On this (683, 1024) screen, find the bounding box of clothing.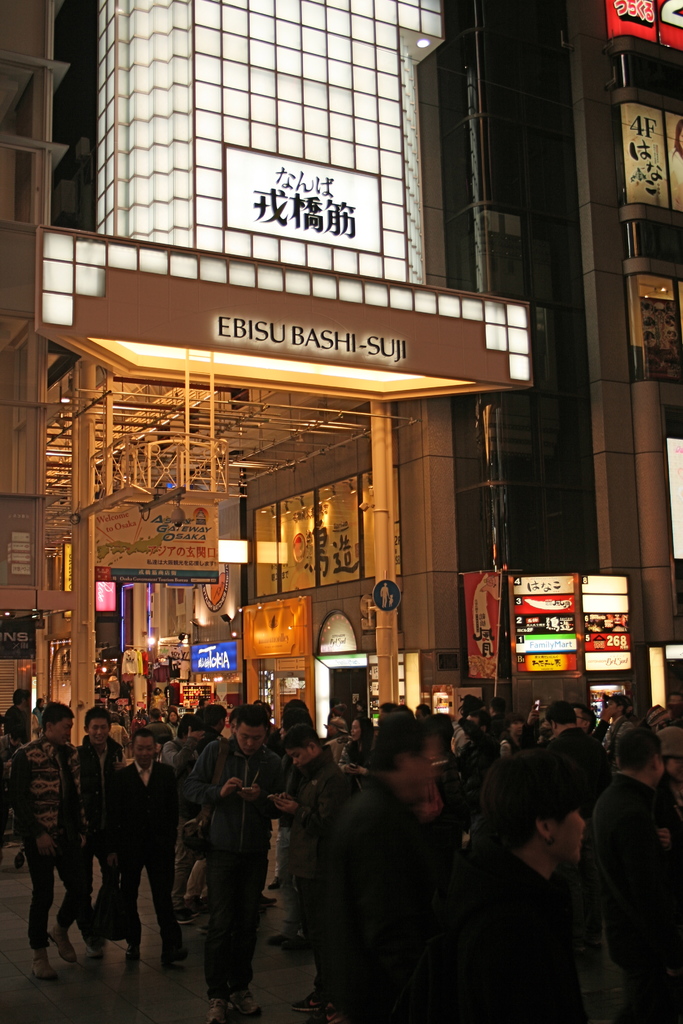
Bounding box: (left=185, top=722, right=285, bottom=993).
